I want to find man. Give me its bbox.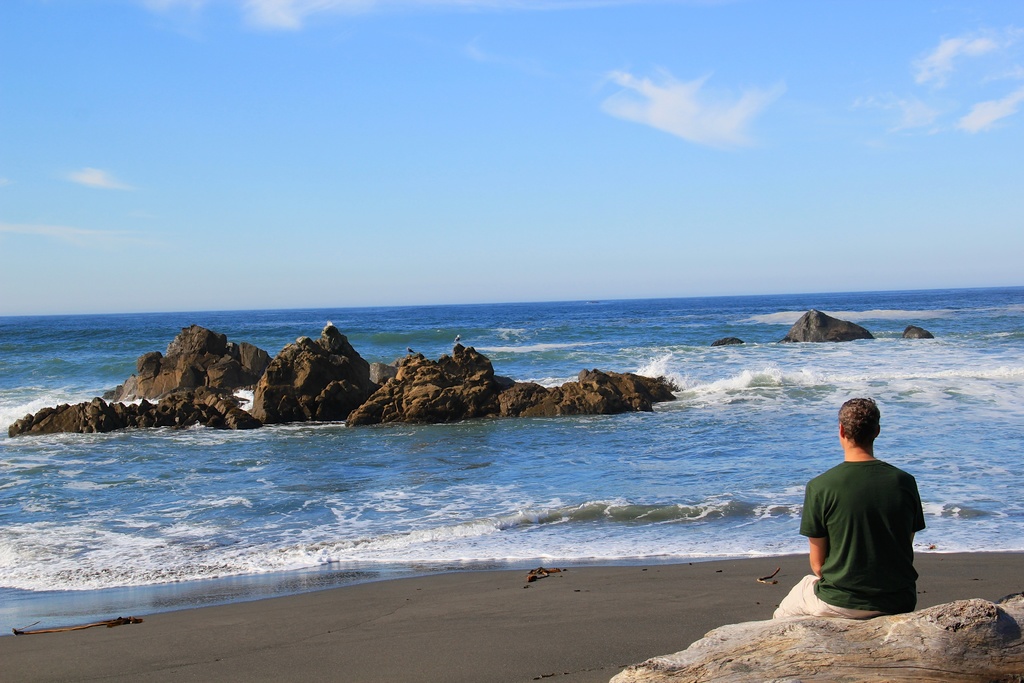
(764, 395, 954, 621).
